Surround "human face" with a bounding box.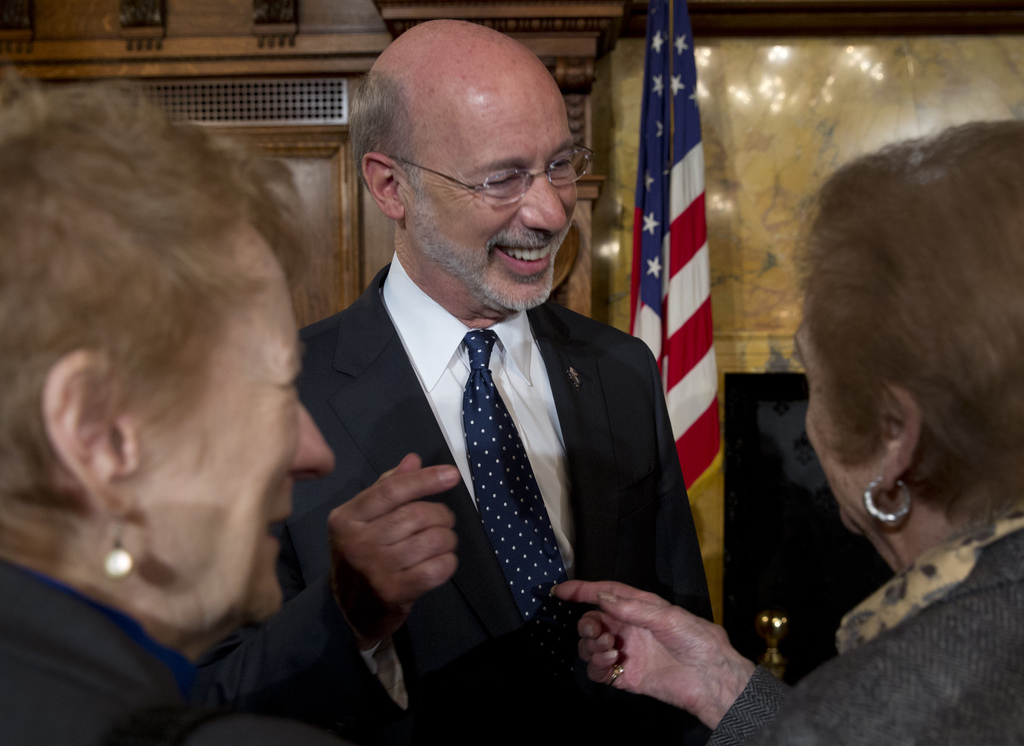
select_region(136, 238, 333, 621).
